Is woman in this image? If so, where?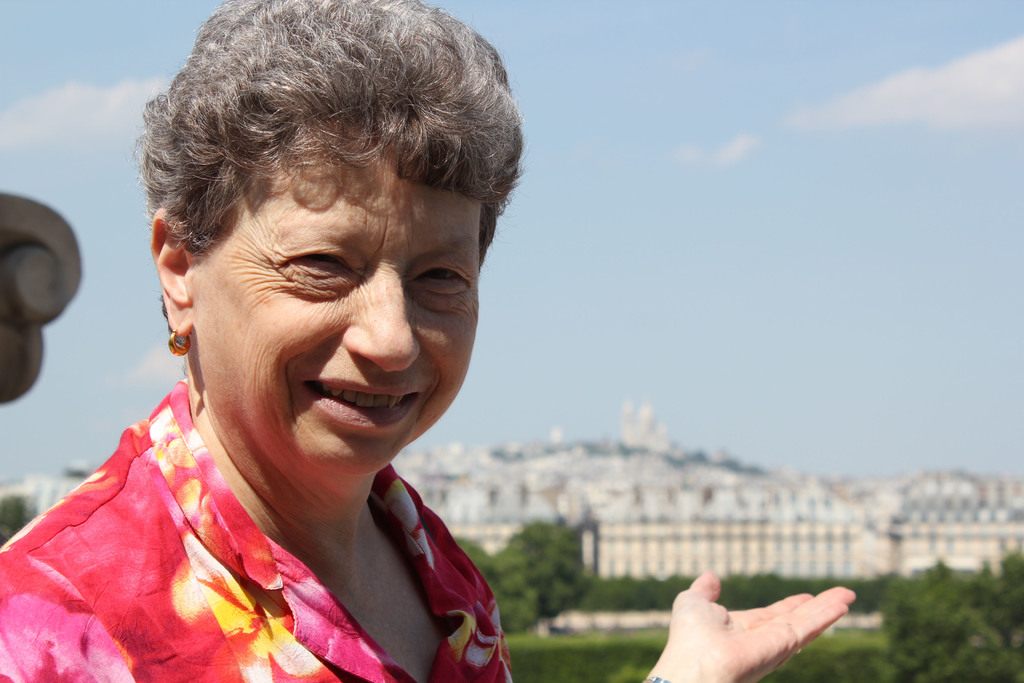
Yes, at Rect(0, 0, 856, 682).
